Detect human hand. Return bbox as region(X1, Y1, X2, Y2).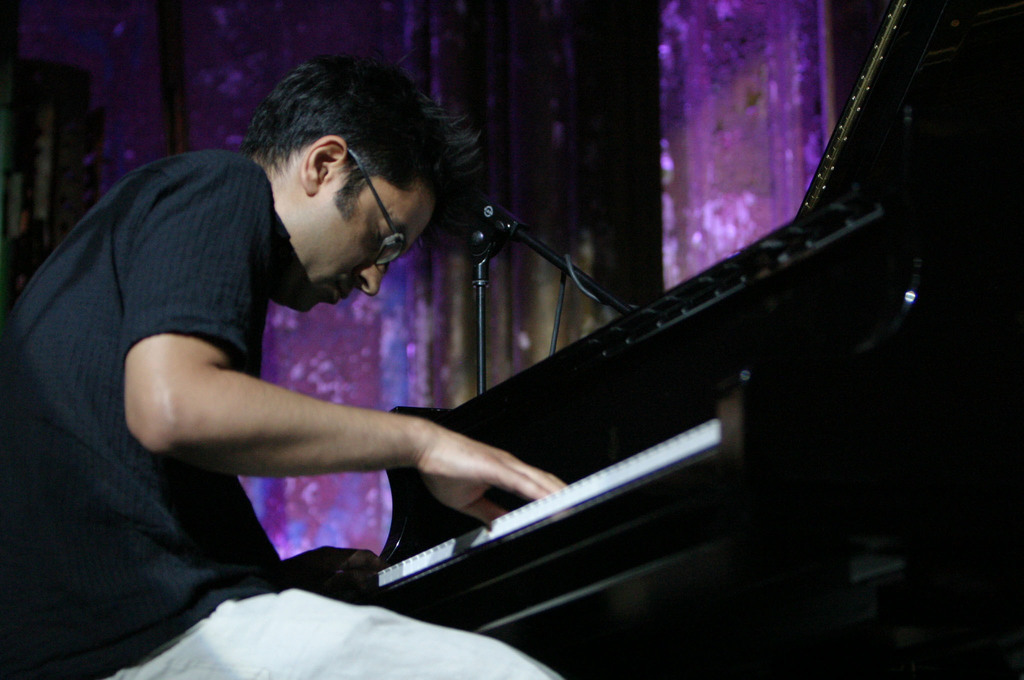
region(253, 398, 531, 512).
